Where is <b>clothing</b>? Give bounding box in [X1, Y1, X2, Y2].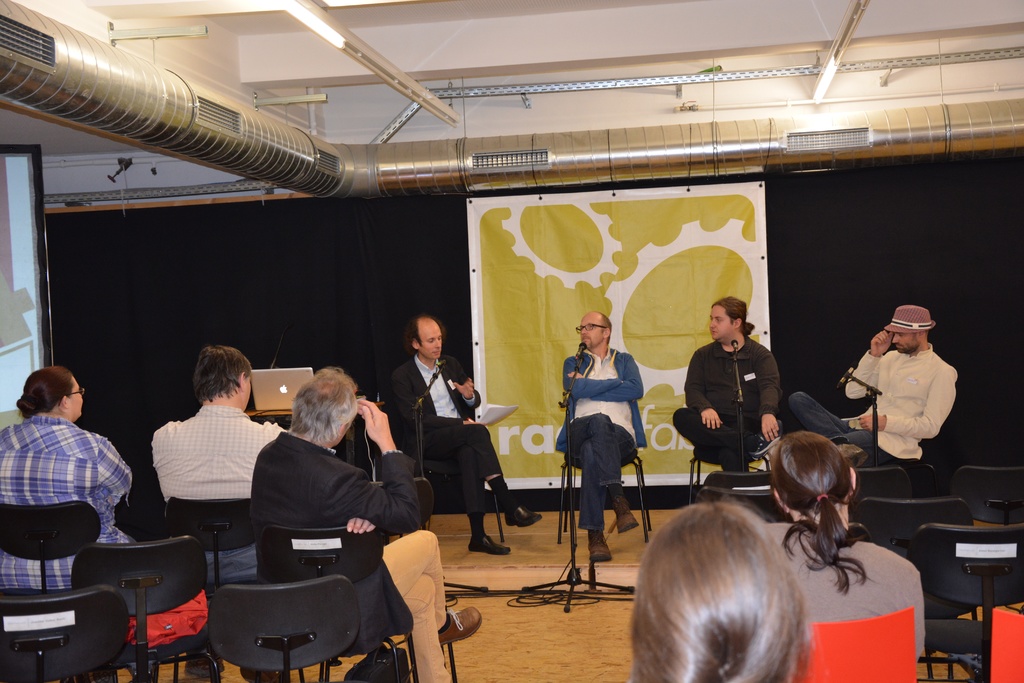
[242, 422, 460, 682].
